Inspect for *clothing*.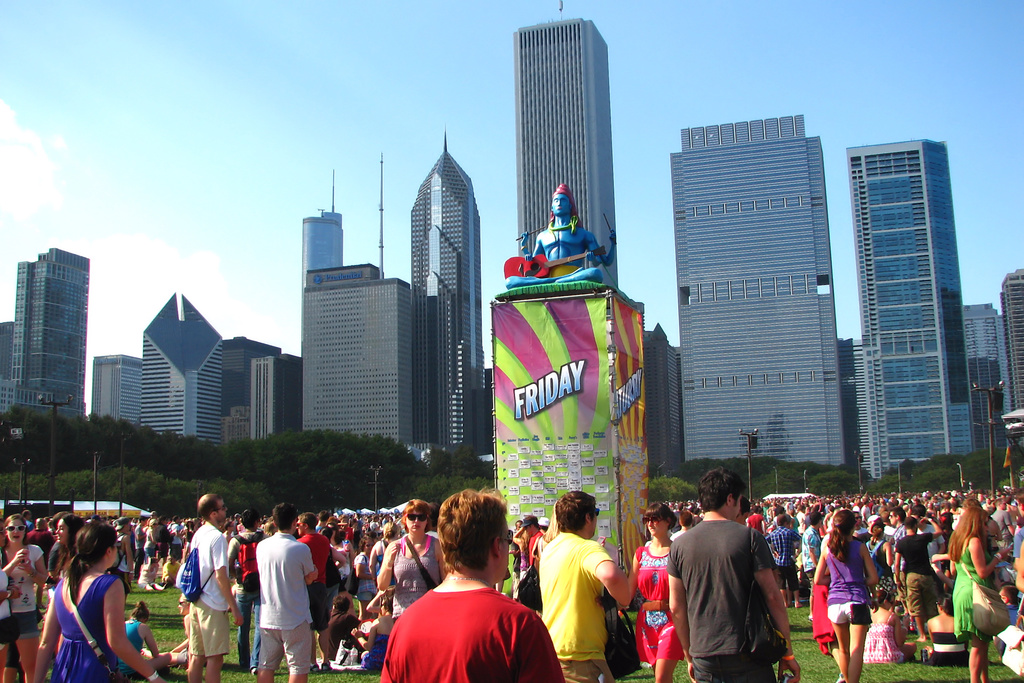
Inspection: left=985, top=509, right=1014, bottom=562.
